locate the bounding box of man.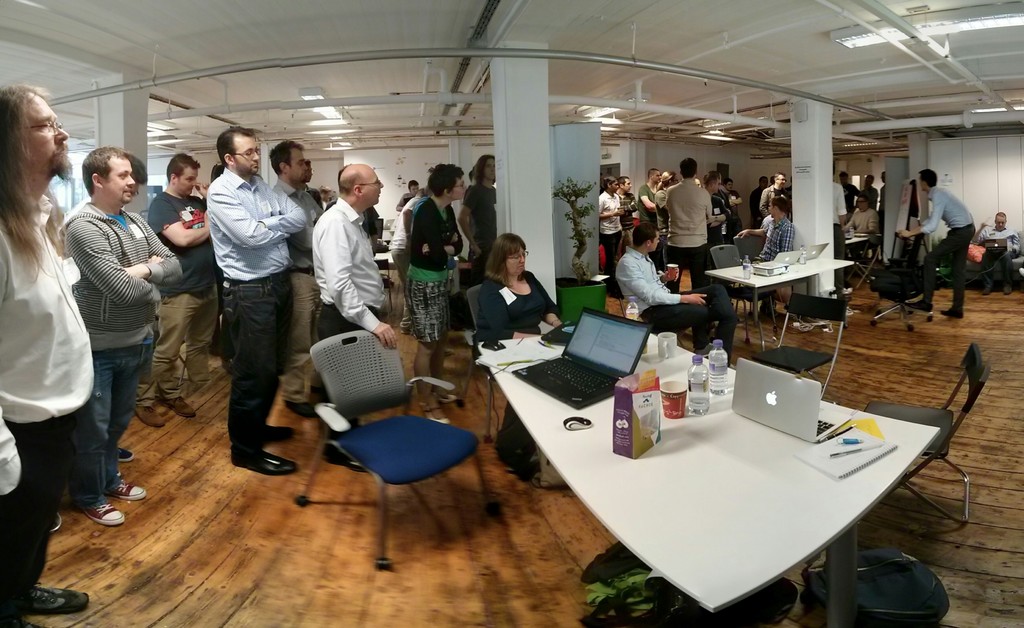
Bounding box: [615,223,733,372].
